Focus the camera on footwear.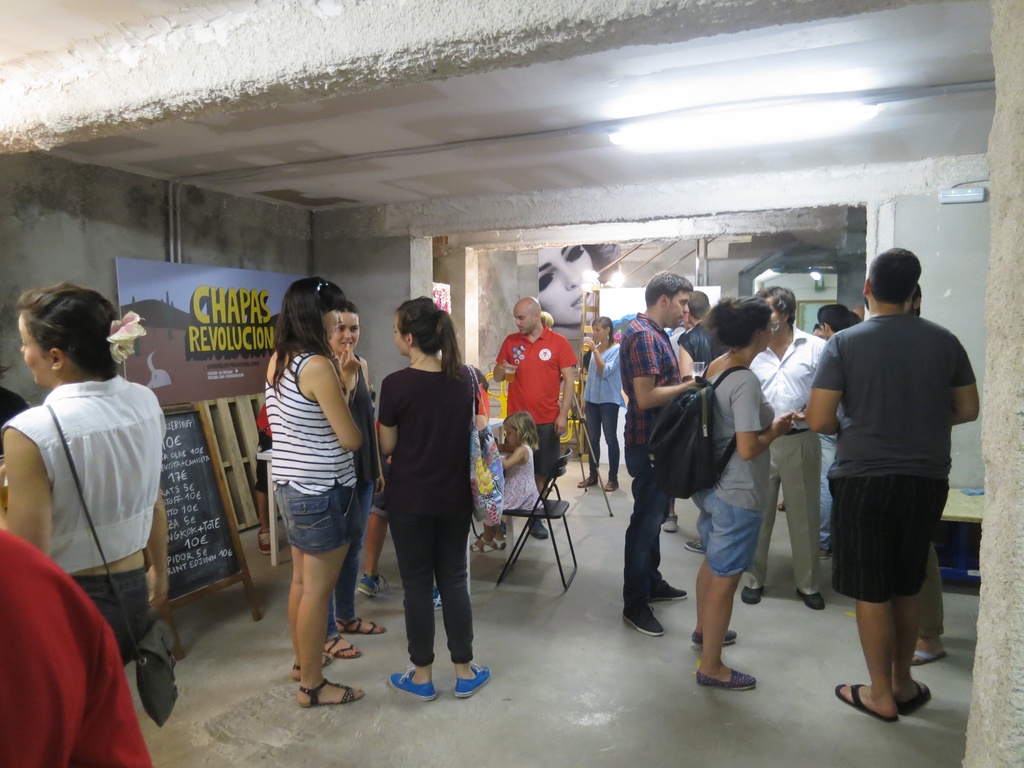
Focus region: select_region(669, 516, 676, 530).
